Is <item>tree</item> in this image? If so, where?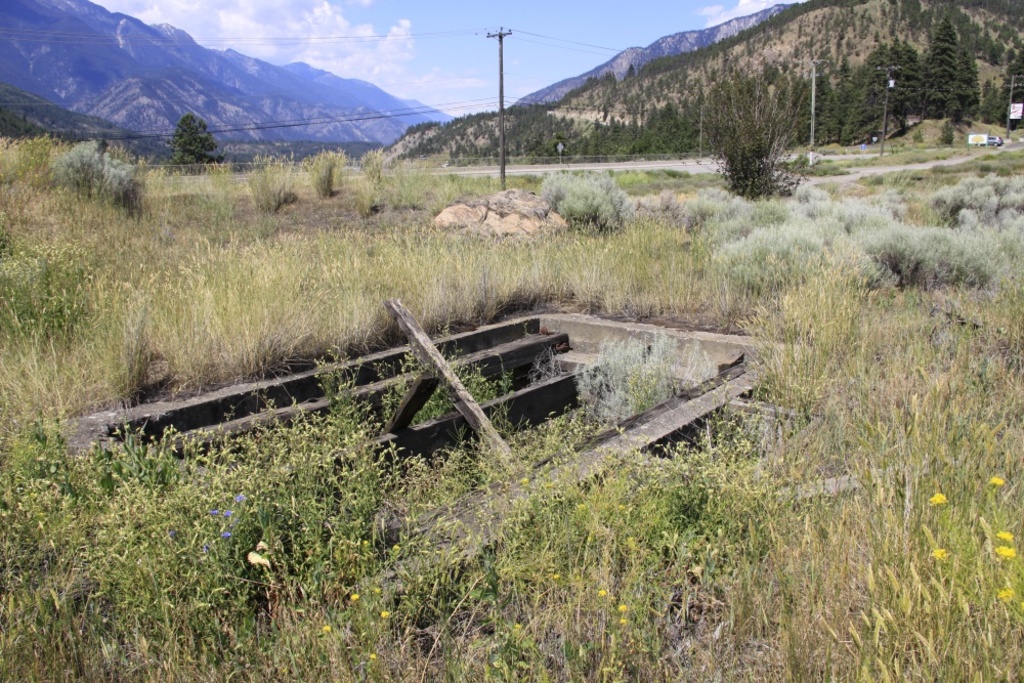
Yes, at box(712, 98, 805, 191).
